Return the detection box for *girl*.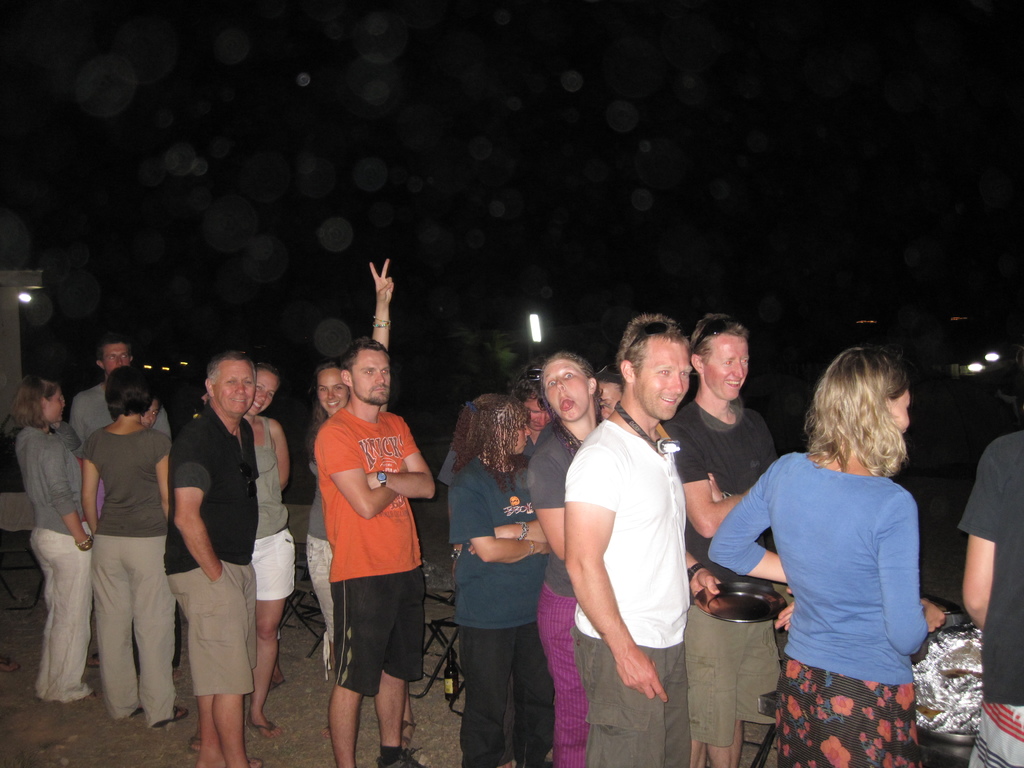
bbox=[303, 257, 393, 675].
